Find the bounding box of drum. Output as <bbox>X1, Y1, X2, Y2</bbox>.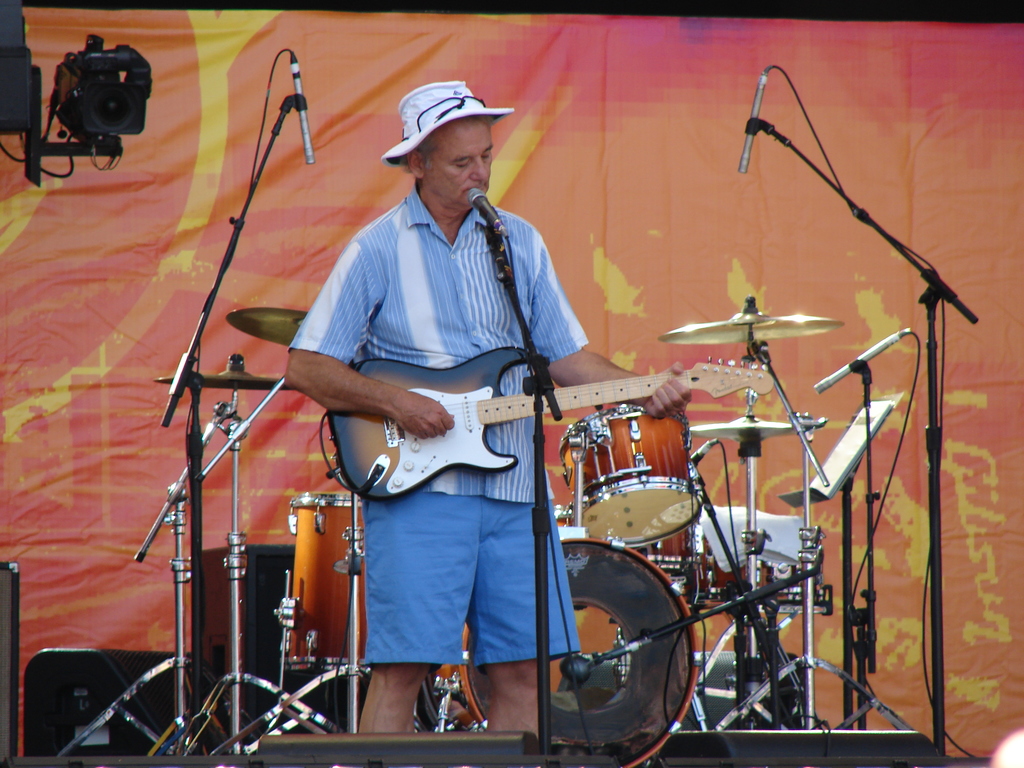
<bbox>552, 400, 701, 547</bbox>.
